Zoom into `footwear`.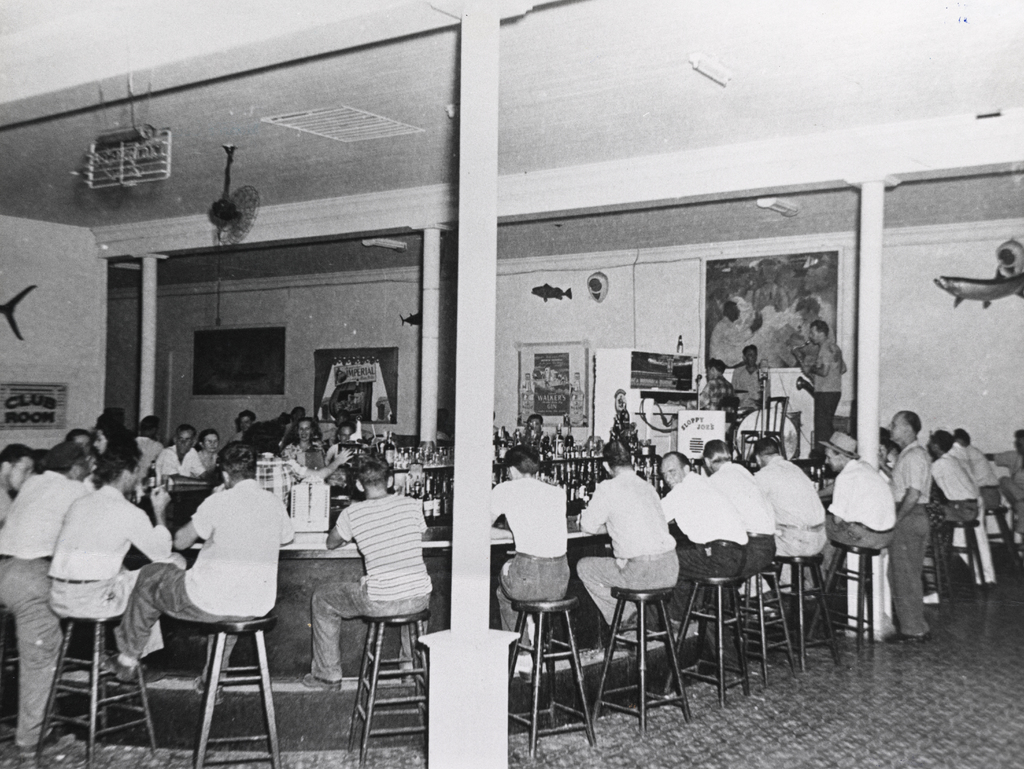
Zoom target: <box>26,733,70,760</box>.
